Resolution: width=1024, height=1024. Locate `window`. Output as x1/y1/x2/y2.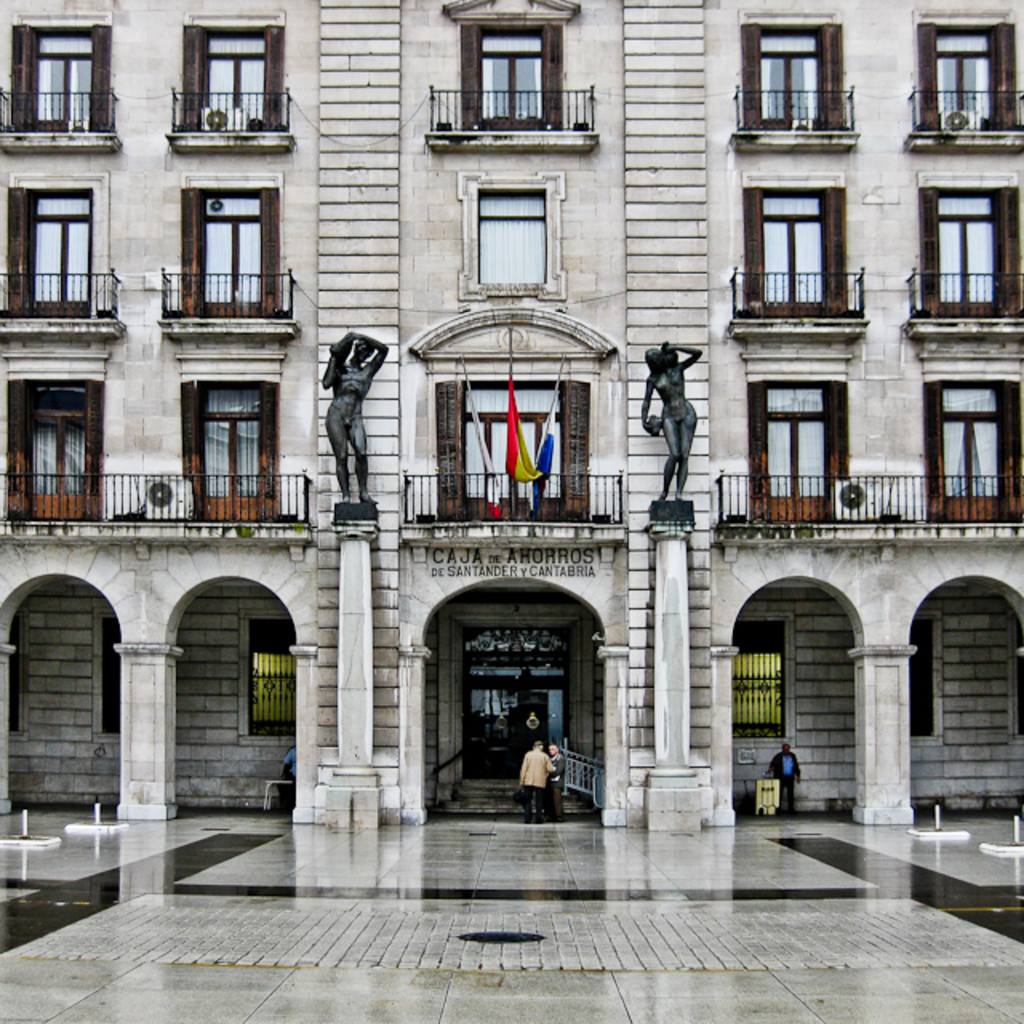
461/27/566/139.
